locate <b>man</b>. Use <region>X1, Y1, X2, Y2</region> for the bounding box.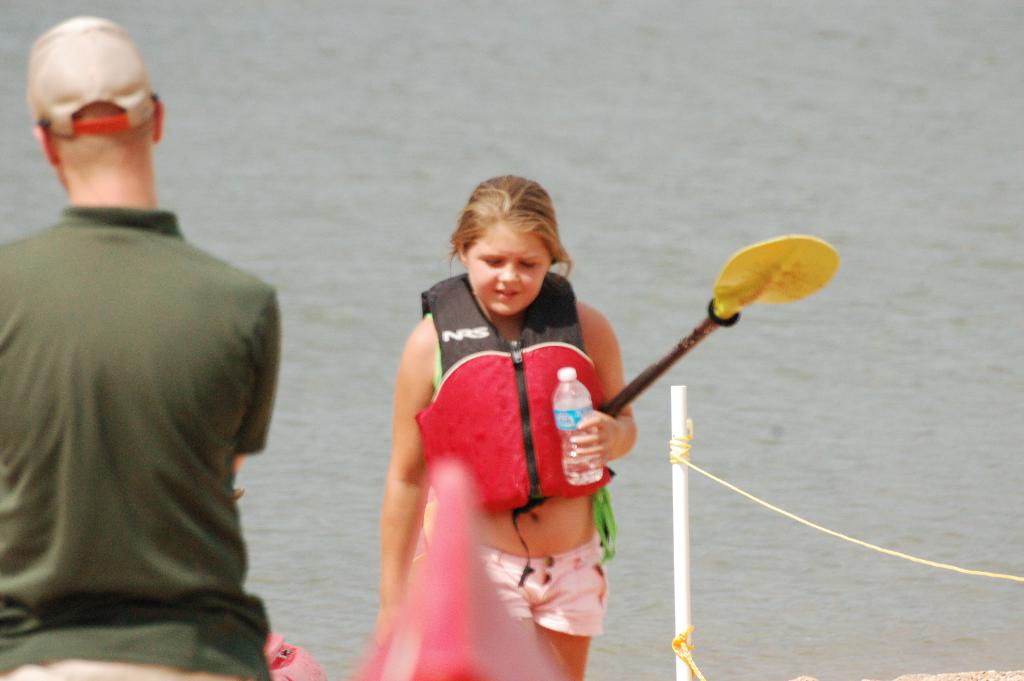
<region>0, 13, 299, 675</region>.
